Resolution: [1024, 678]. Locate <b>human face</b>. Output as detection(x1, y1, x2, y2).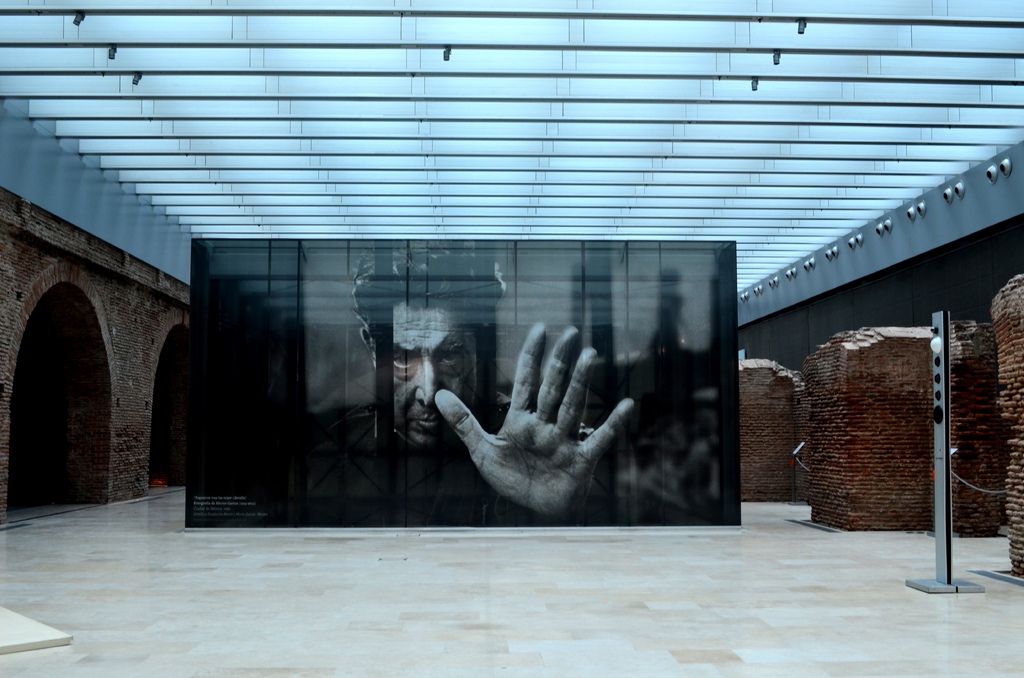
detection(391, 302, 477, 444).
